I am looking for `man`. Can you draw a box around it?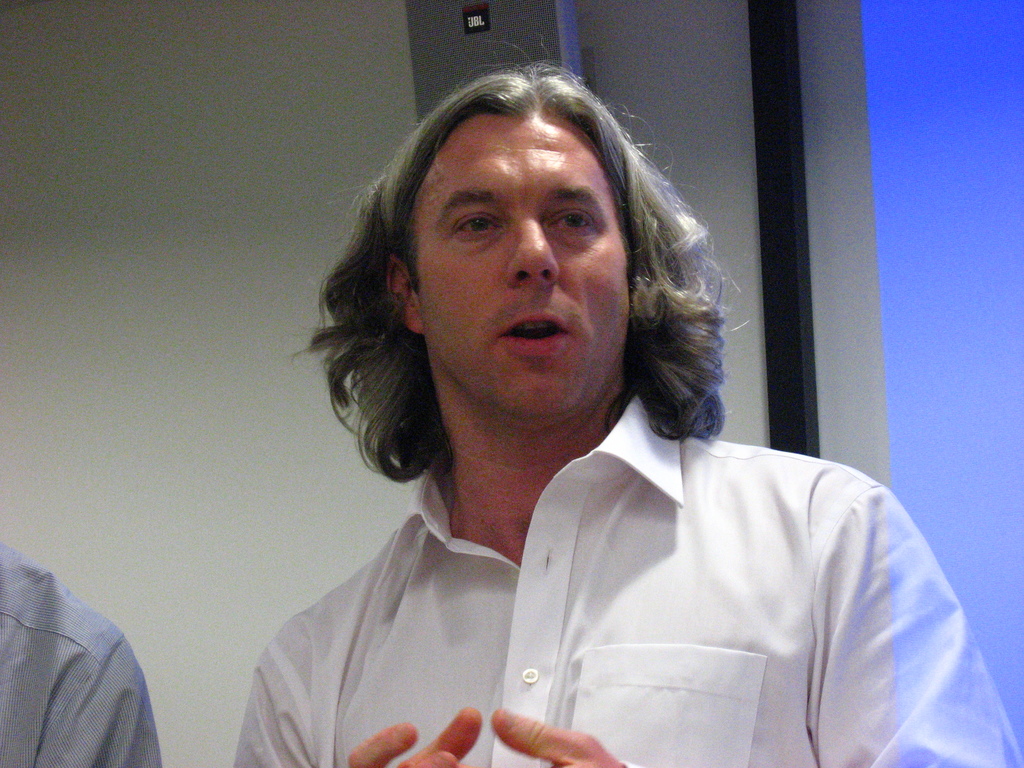
Sure, the bounding box is (left=0, top=532, right=162, bottom=767).
